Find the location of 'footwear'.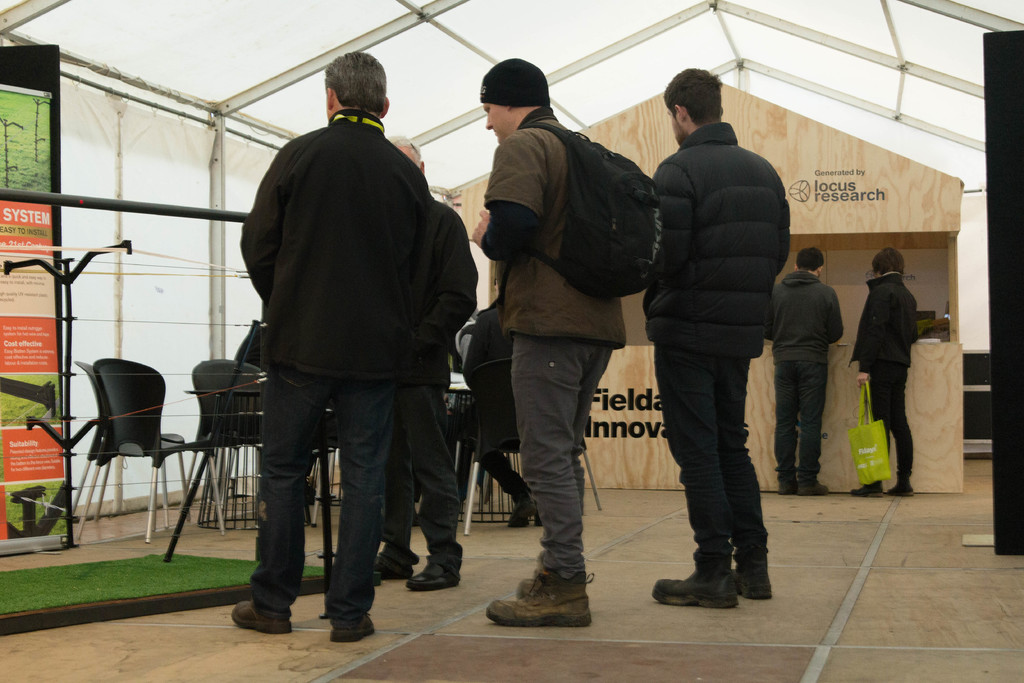
Location: 483,570,602,630.
